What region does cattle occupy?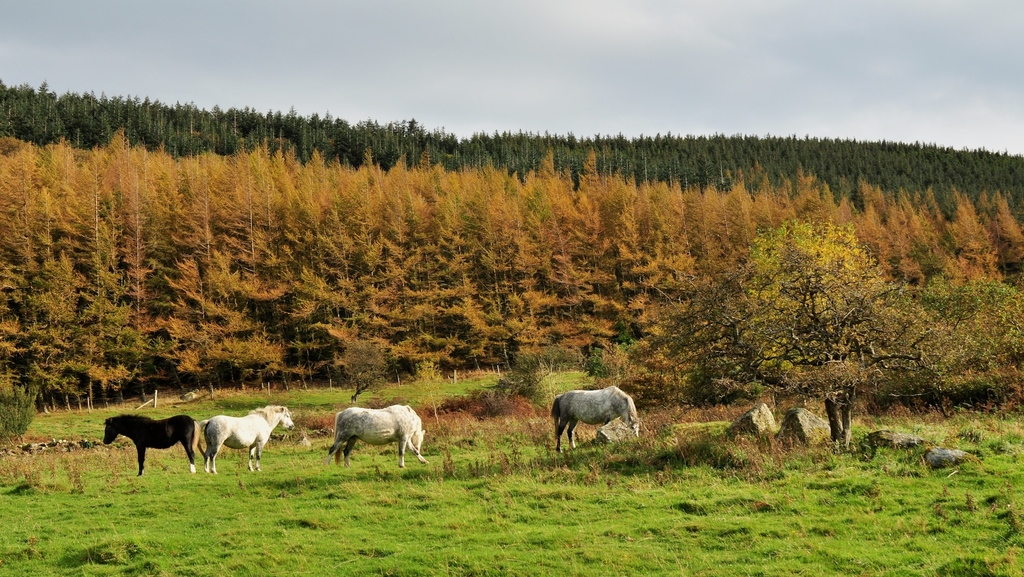
box=[95, 411, 204, 483].
